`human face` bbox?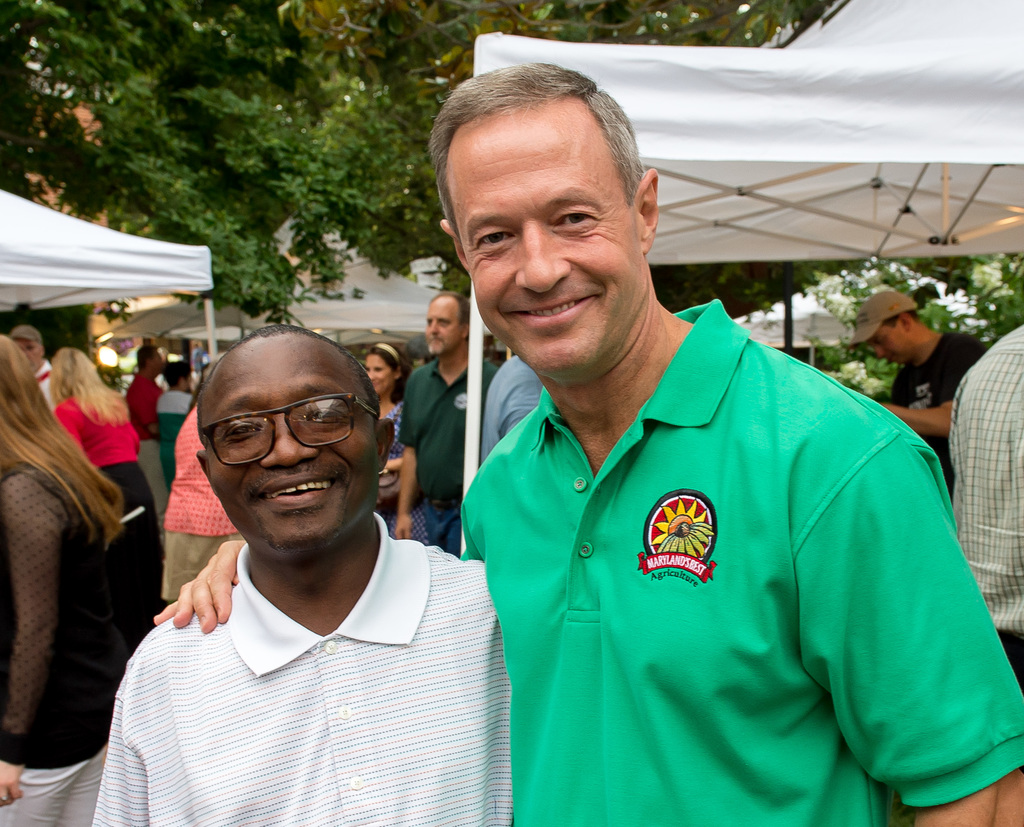
x1=867 y1=326 x2=918 y2=368
